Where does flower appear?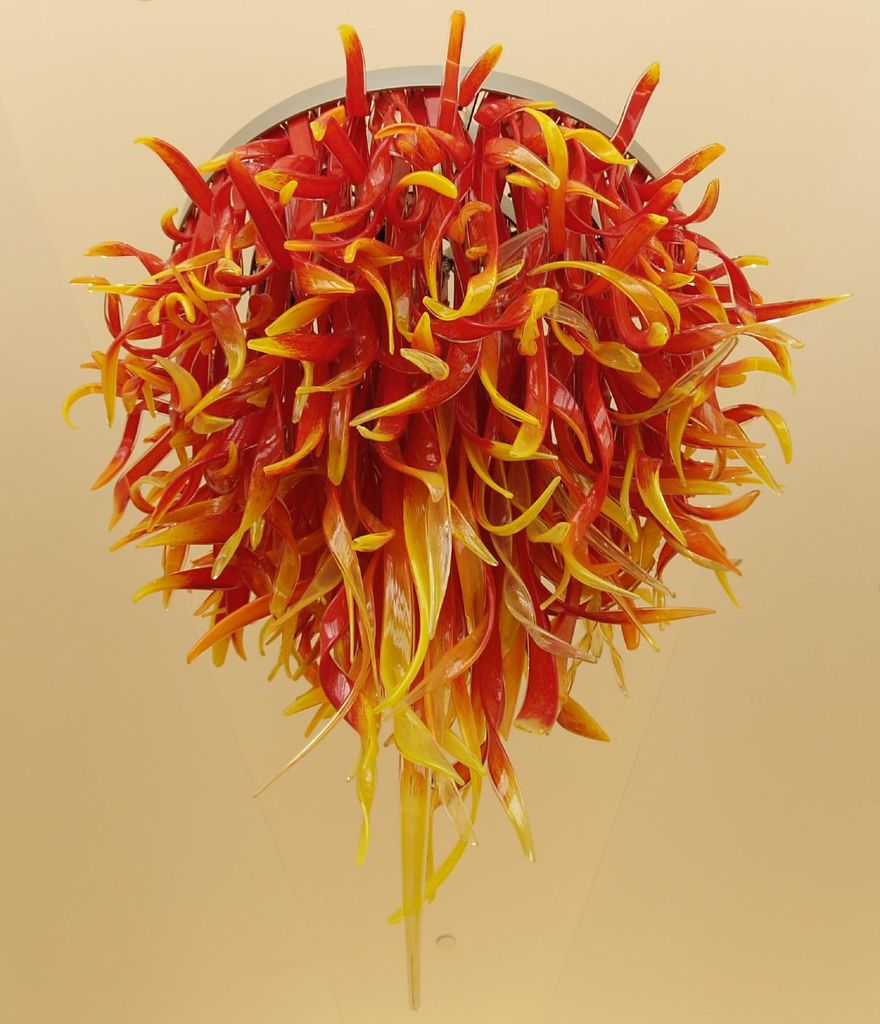
Appears at box(58, 2, 854, 1015).
